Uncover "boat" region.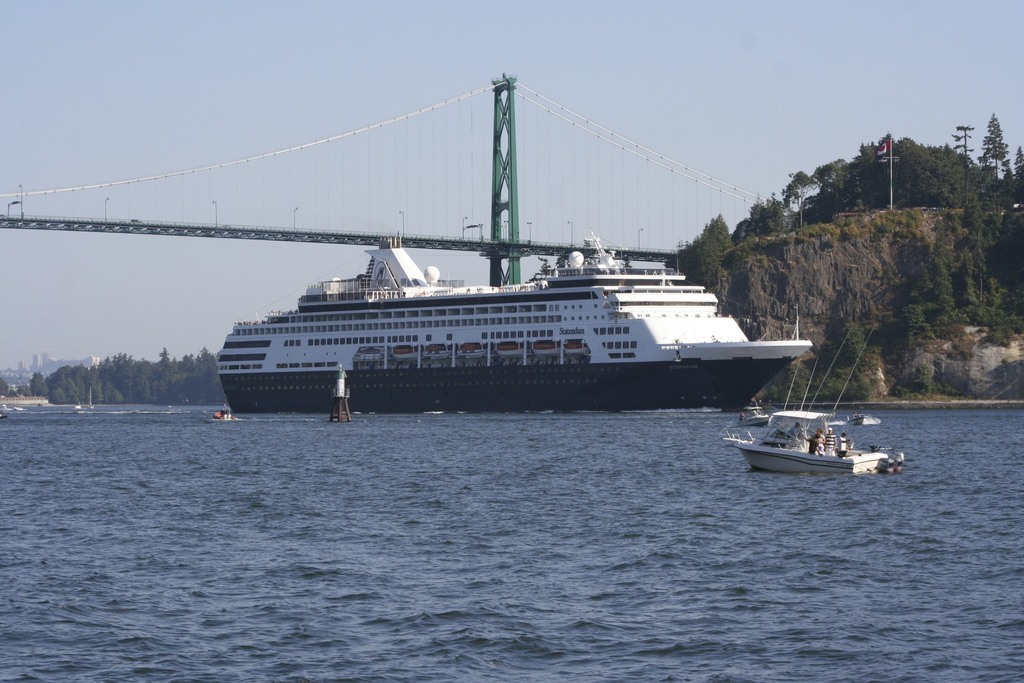
Uncovered: bbox(0, 404, 10, 420).
